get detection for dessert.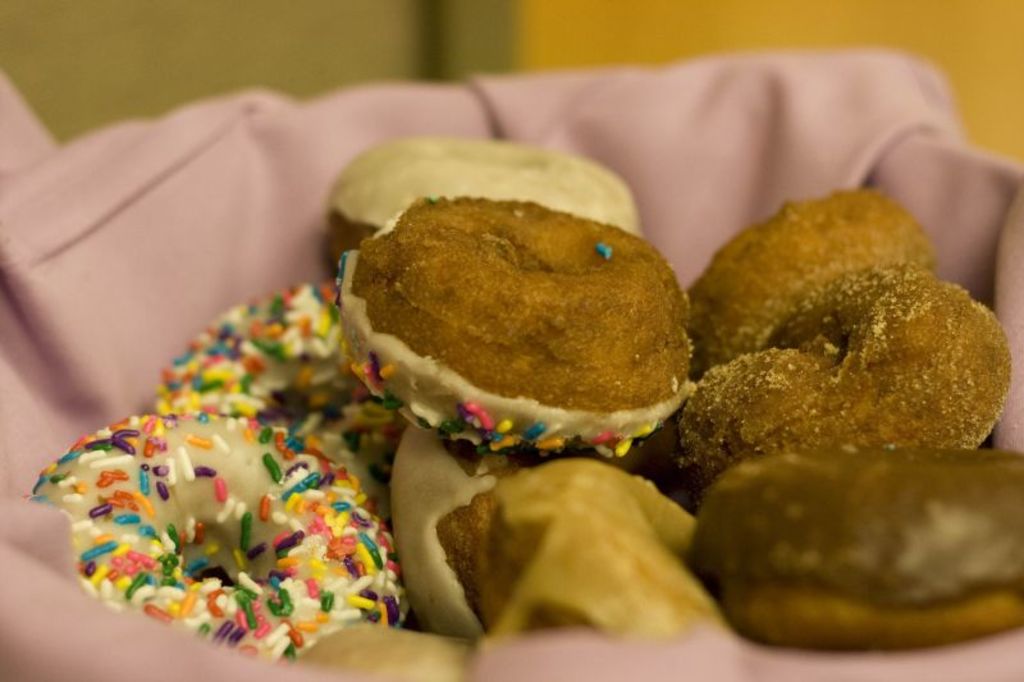
Detection: region(333, 191, 699, 476).
